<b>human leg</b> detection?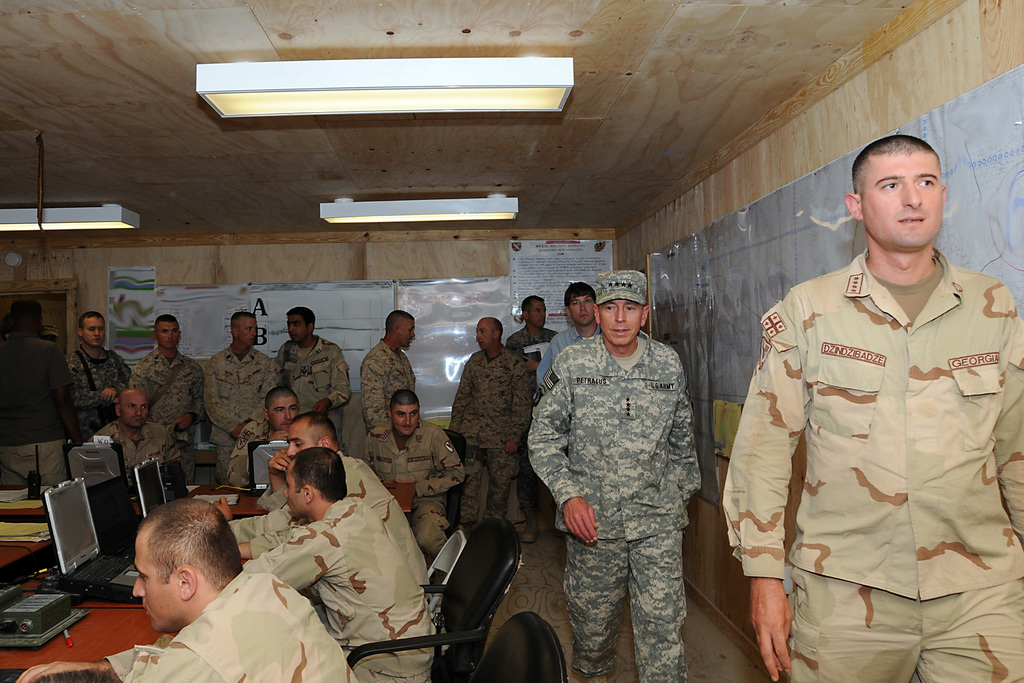
left=621, top=537, right=686, bottom=682
